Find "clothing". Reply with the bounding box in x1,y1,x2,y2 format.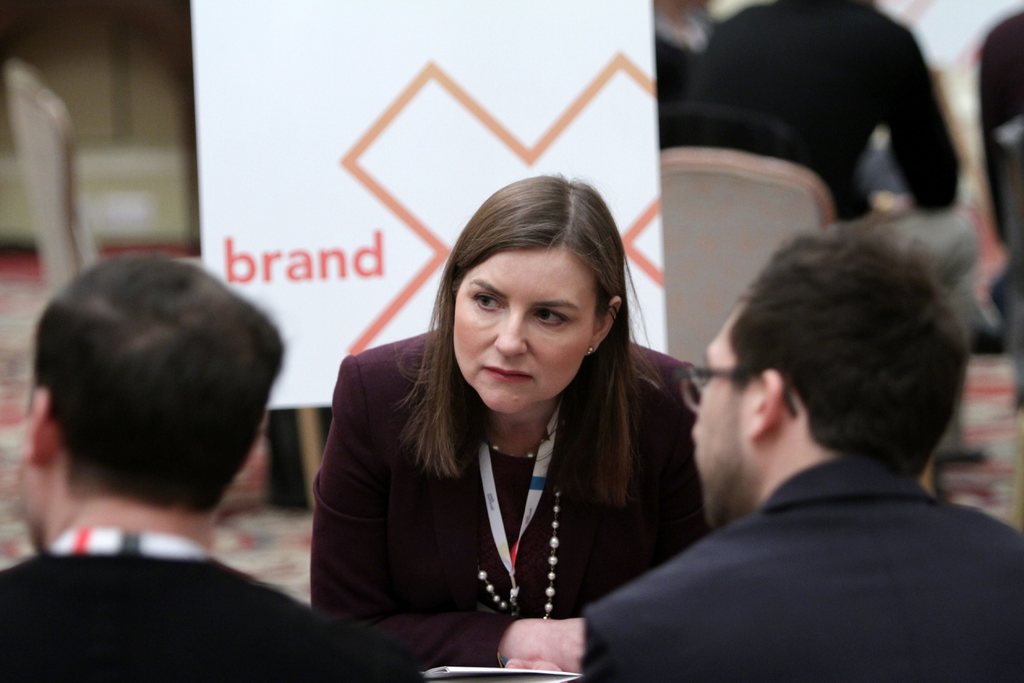
303,327,707,682.
